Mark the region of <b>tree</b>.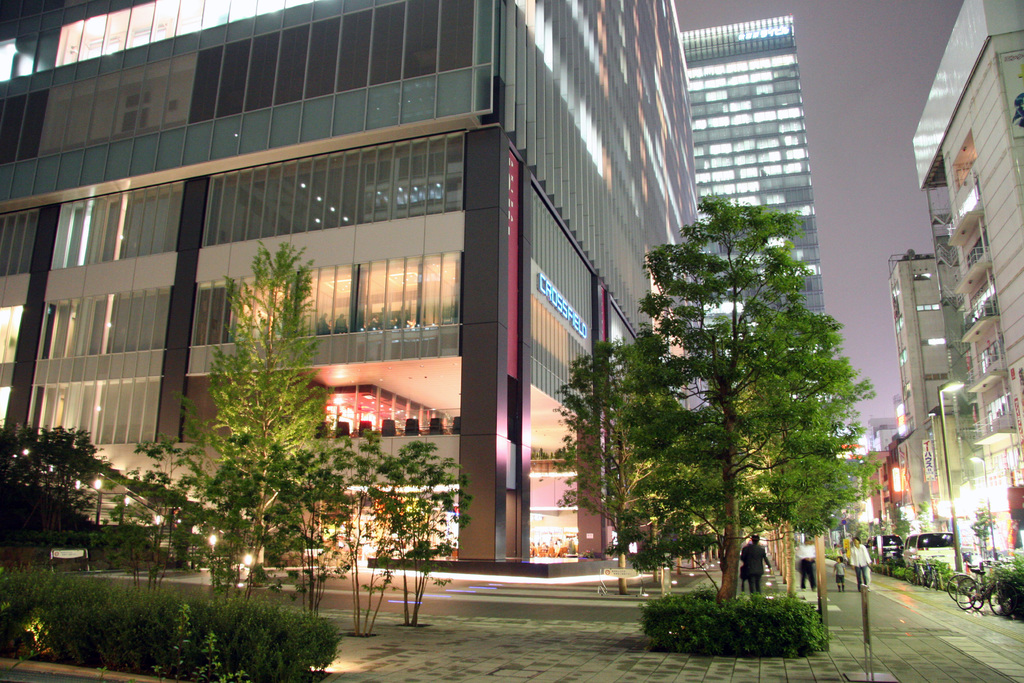
Region: bbox=(548, 345, 668, 598).
